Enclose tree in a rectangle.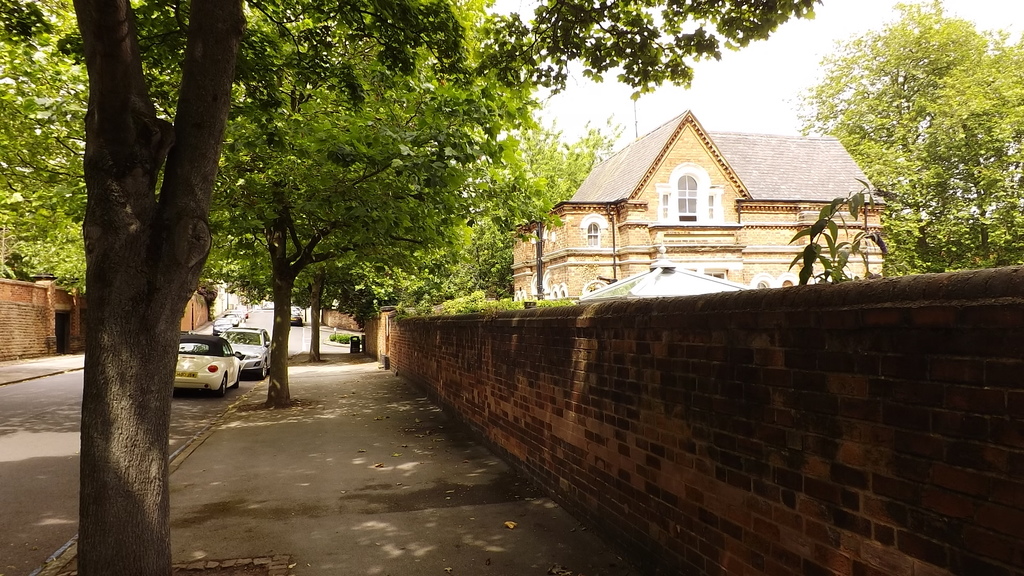
select_region(322, 330, 360, 348).
